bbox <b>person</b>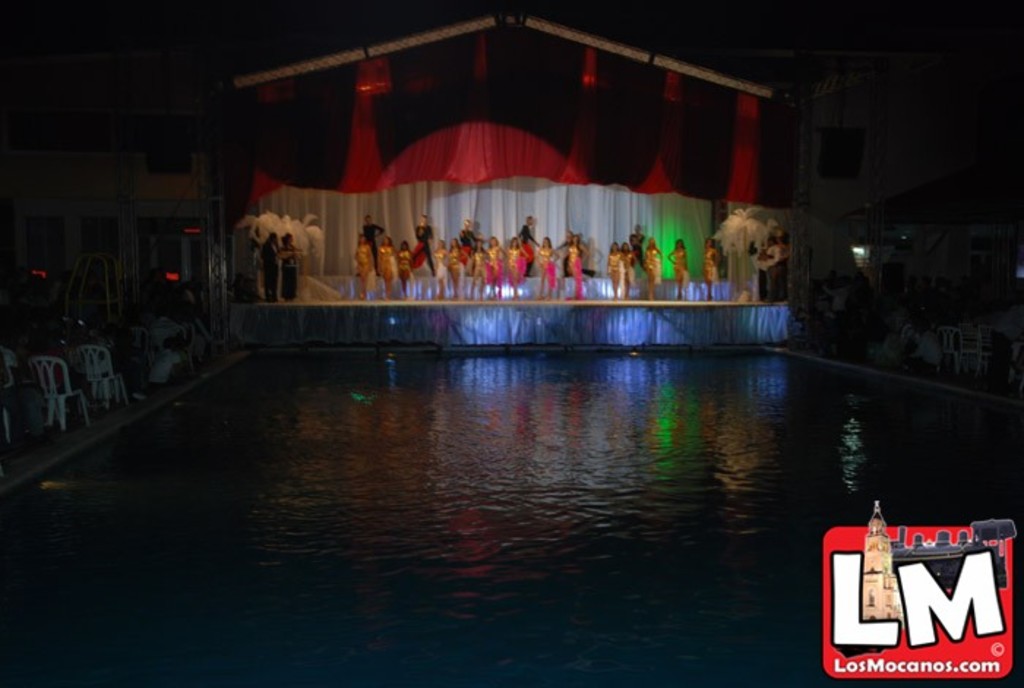
Rect(440, 240, 453, 288)
